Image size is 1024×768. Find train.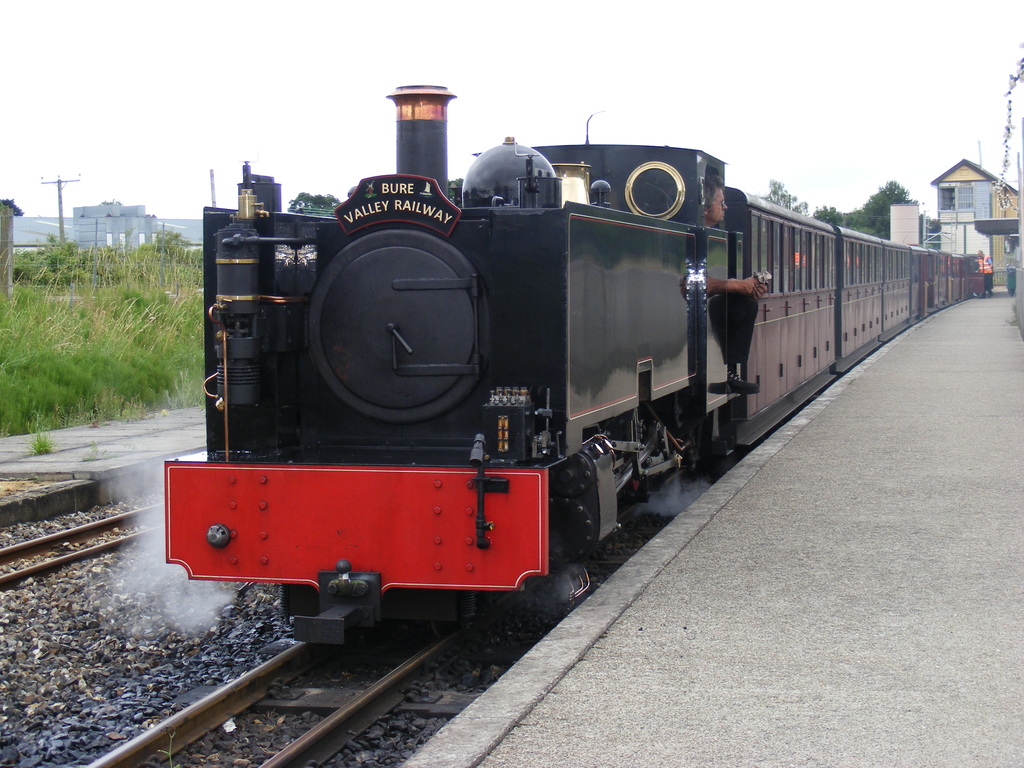
l=164, t=81, r=979, b=626.
